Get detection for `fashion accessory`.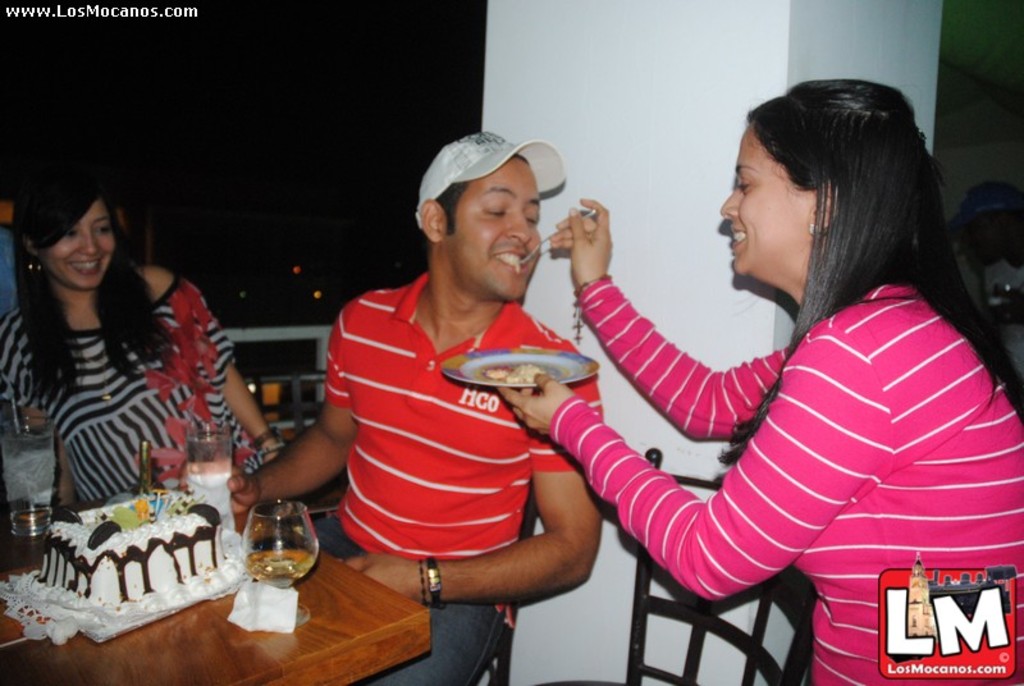
Detection: 27/255/45/276.
